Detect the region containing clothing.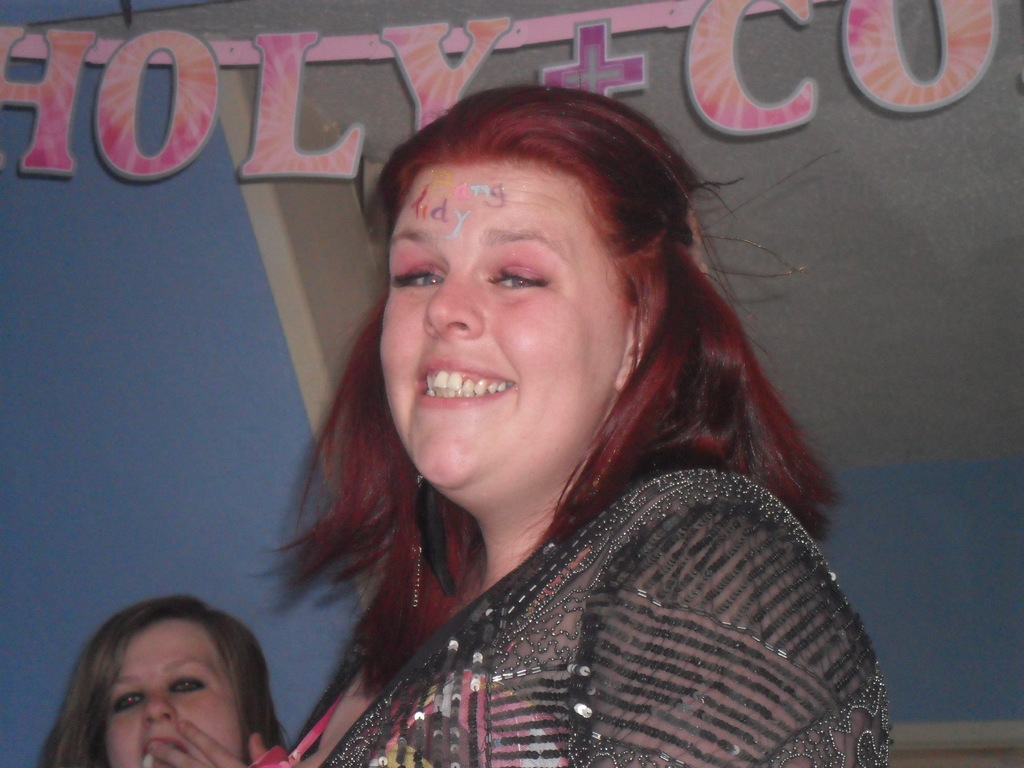
x1=241 y1=377 x2=924 y2=754.
